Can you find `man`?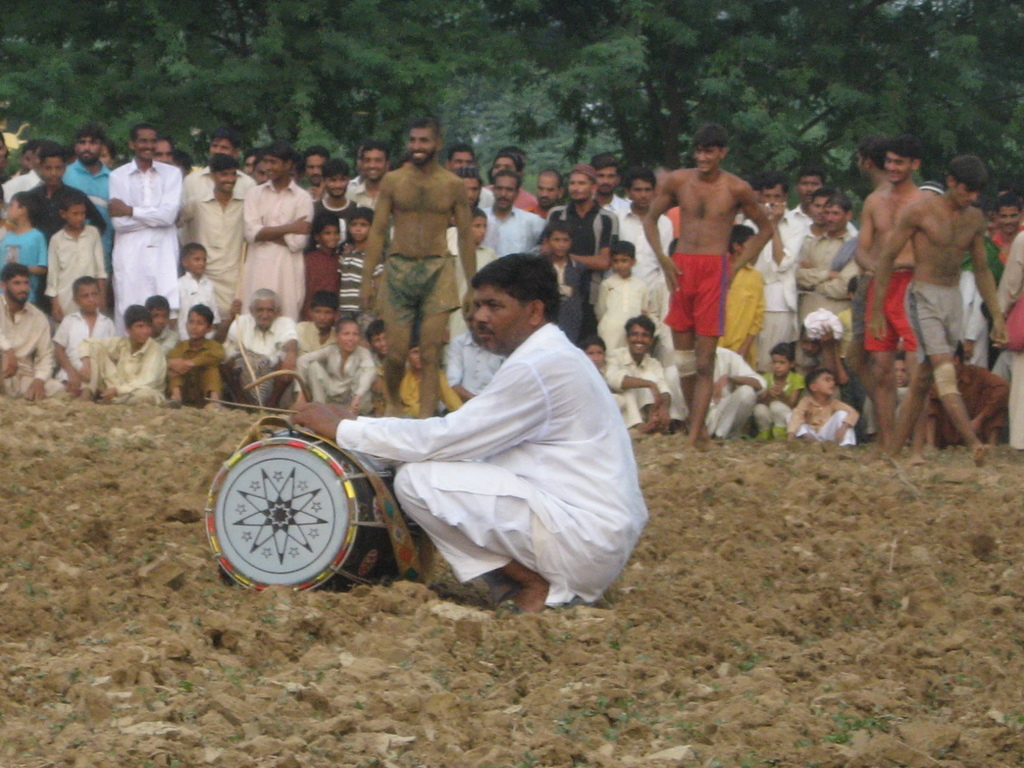
Yes, bounding box: <box>354,114,476,417</box>.
